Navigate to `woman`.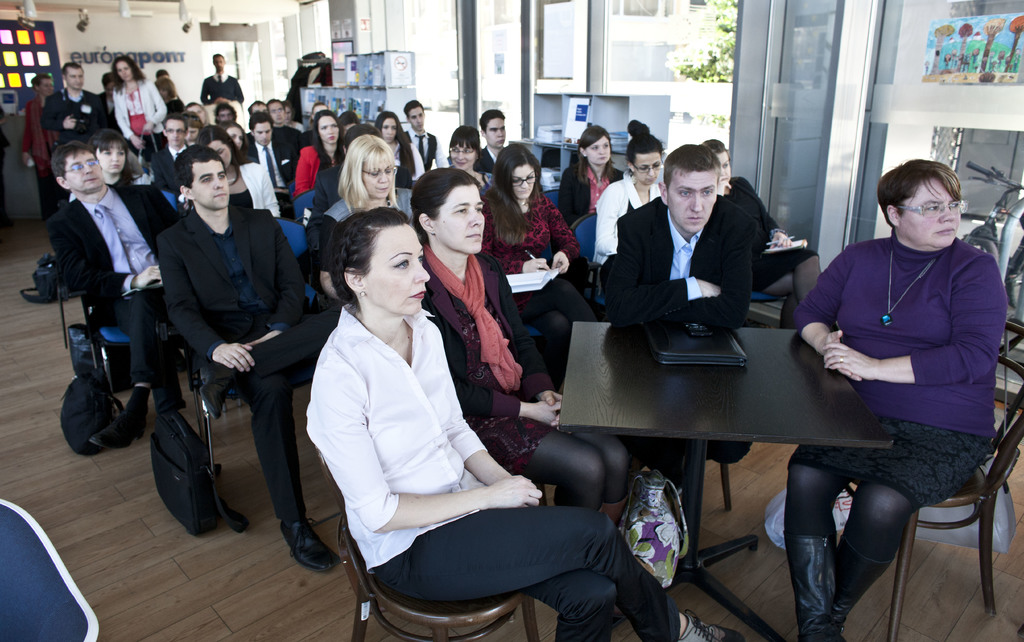
Navigation target: (112, 60, 164, 148).
